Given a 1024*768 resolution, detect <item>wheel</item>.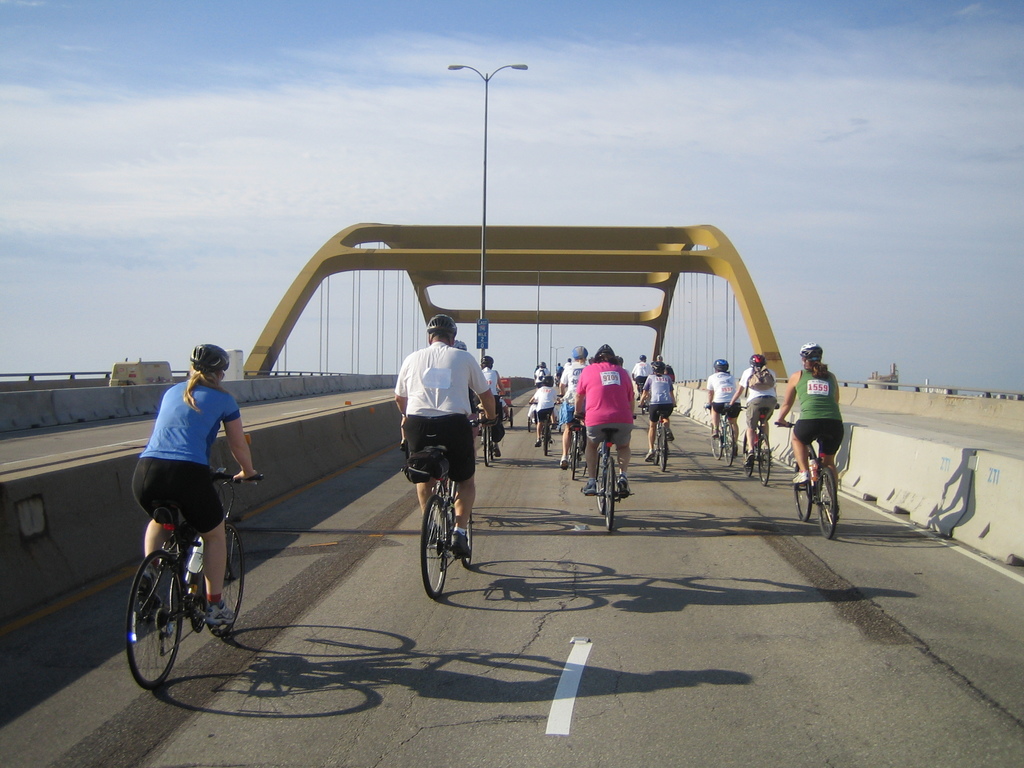
[488,442,495,460].
